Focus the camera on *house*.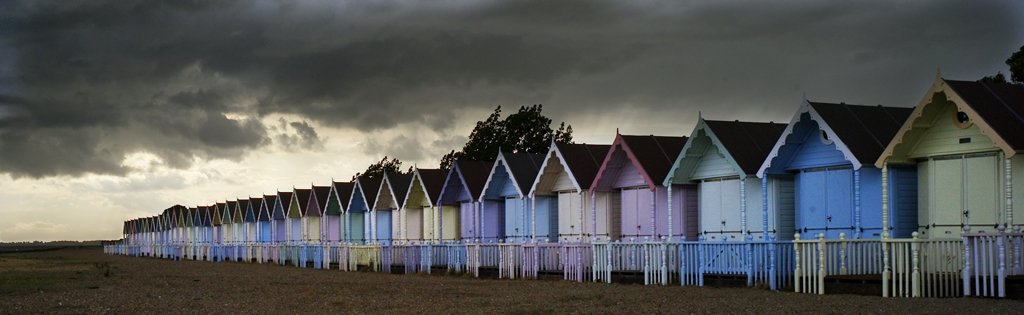
Focus region: l=197, t=201, r=213, b=257.
